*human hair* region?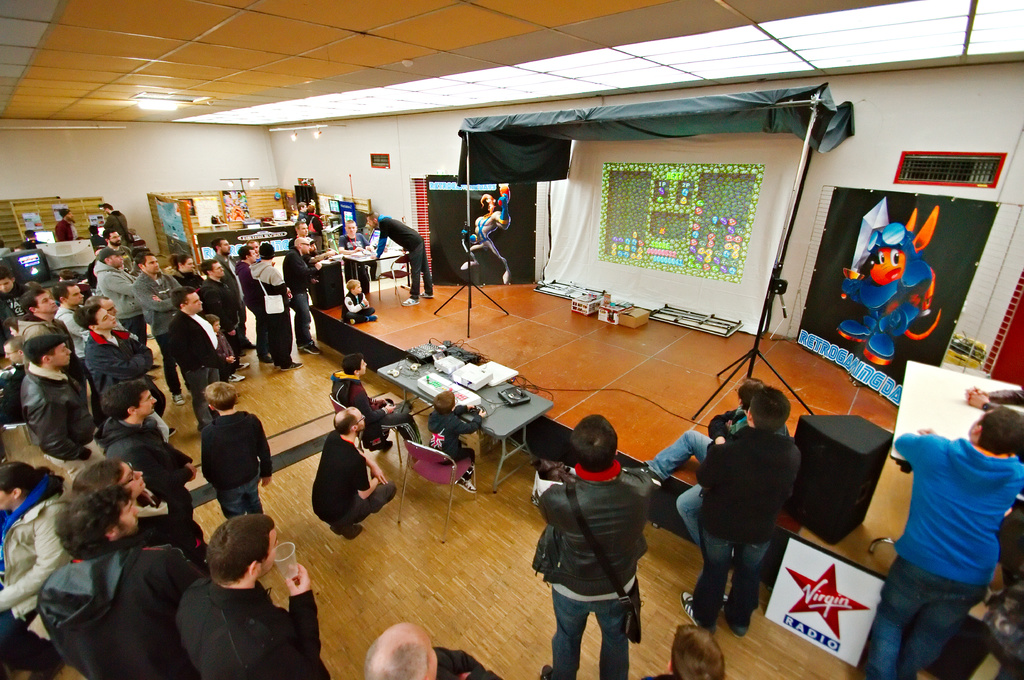
{"x1": 307, "y1": 205, "x2": 314, "y2": 216}
